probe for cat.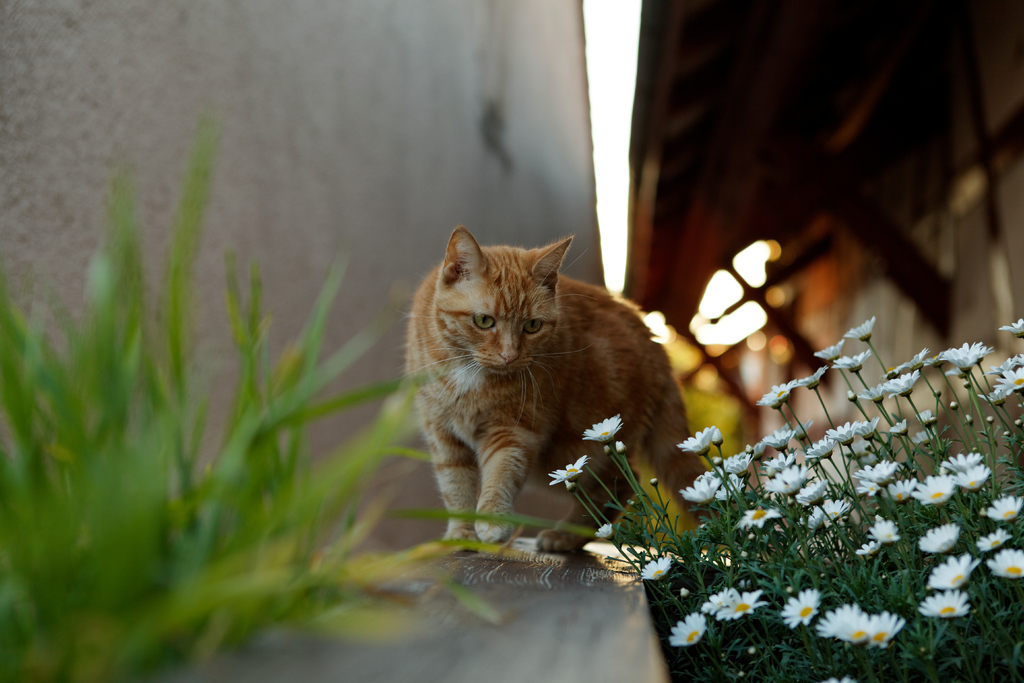
Probe result: 420,219,711,561.
